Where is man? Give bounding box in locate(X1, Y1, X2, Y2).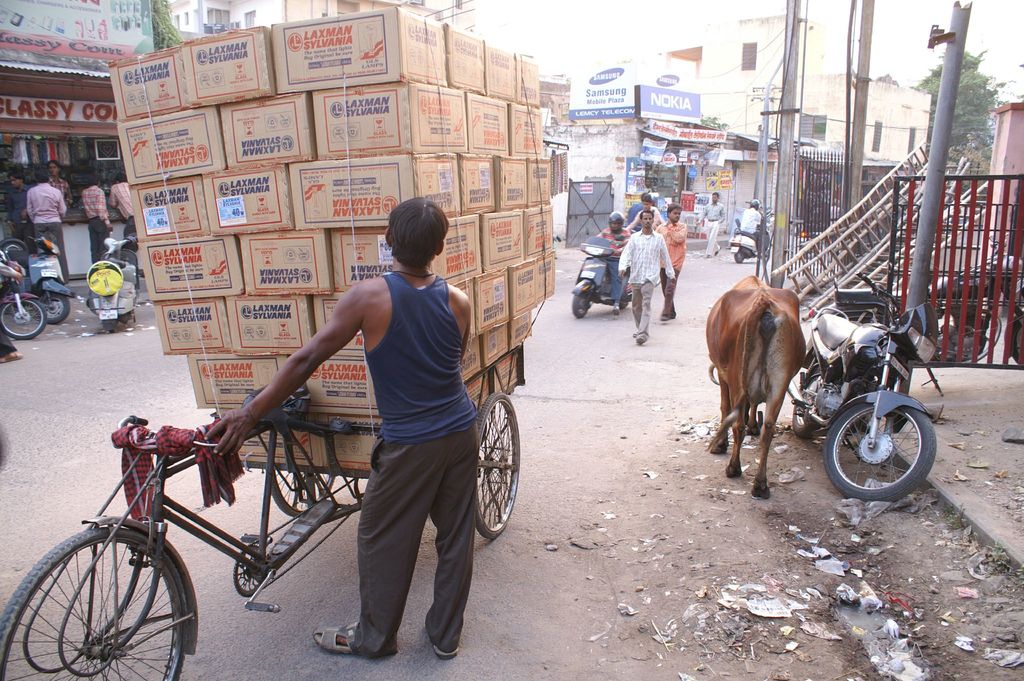
locate(616, 205, 673, 343).
